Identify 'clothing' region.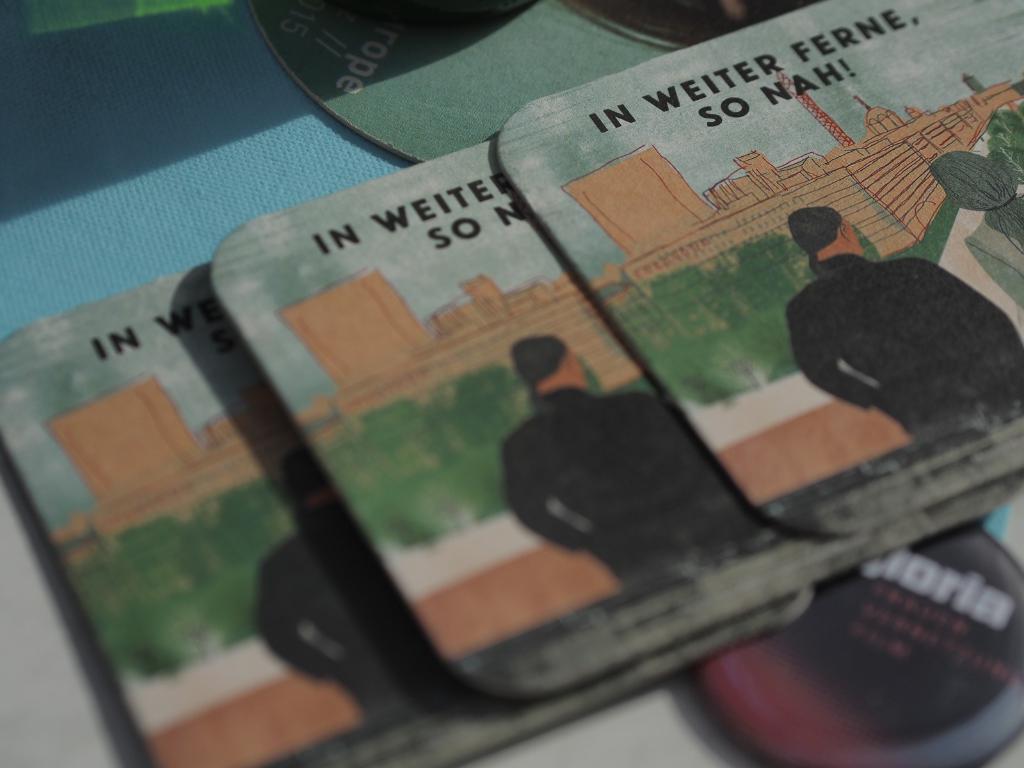
Region: box(254, 504, 434, 721).
